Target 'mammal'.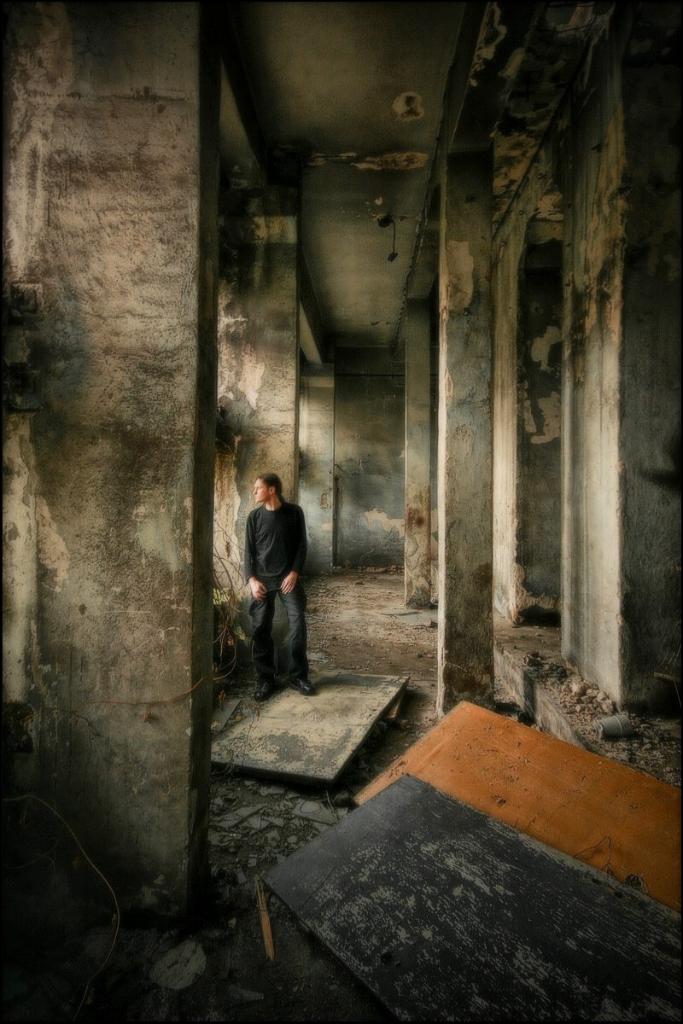
Target region: x1=229 y1=466 x2=320 y2=685.
